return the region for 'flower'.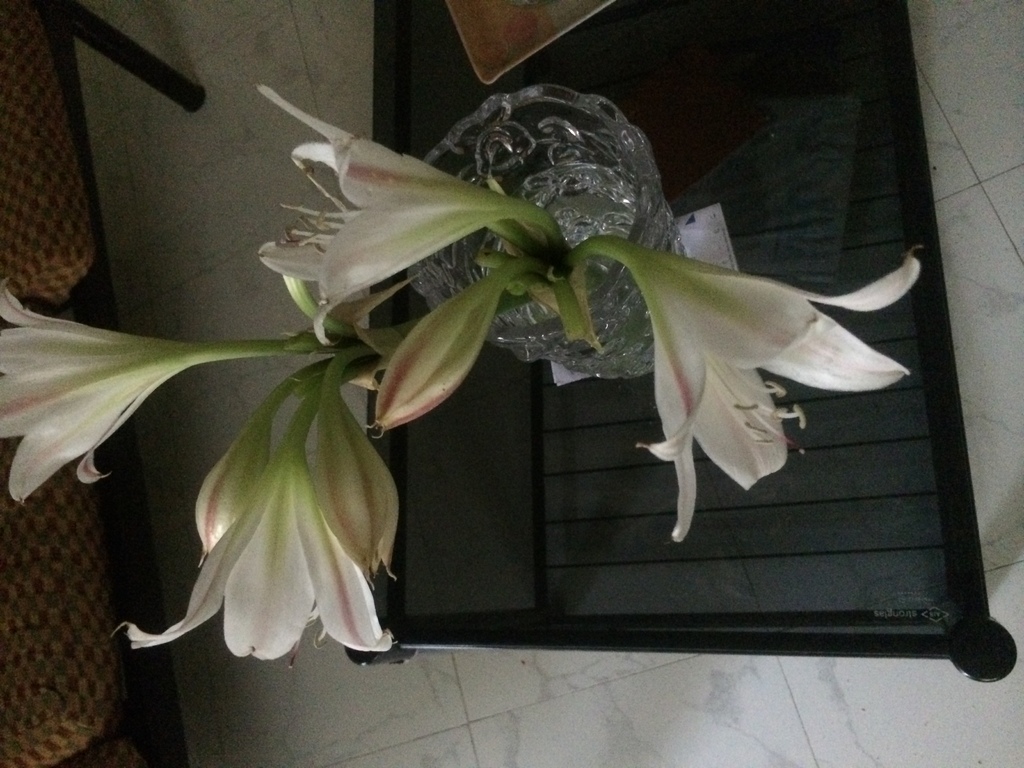
Rect(0, 274, 214, 508).
